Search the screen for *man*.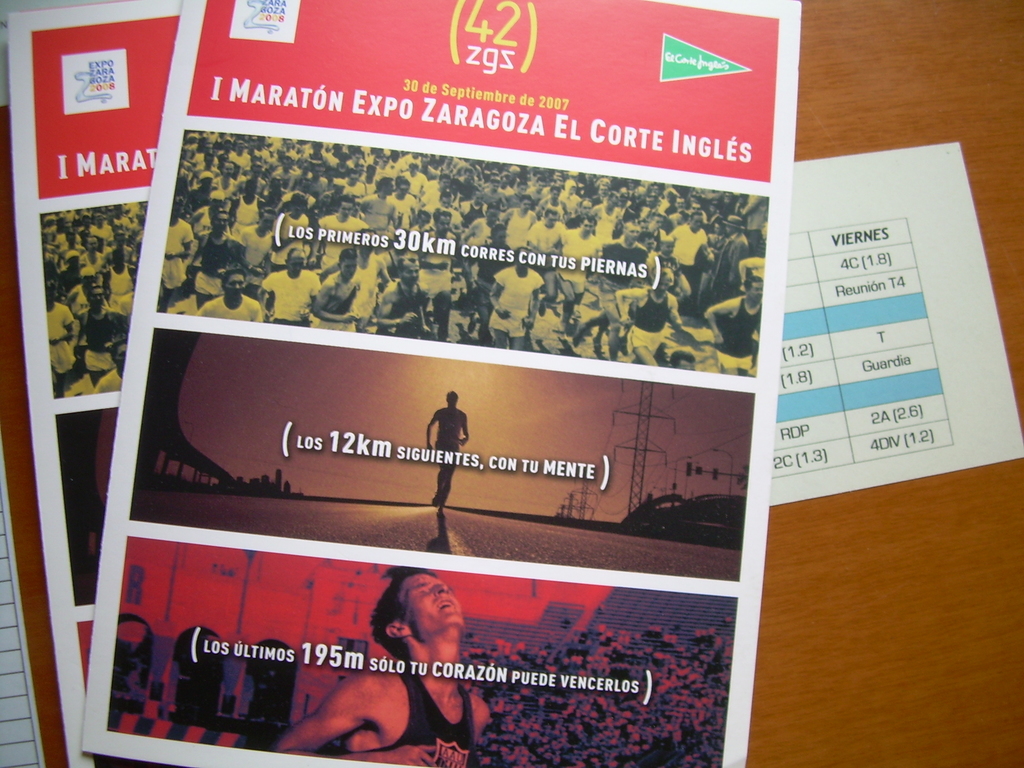
Found at [191,204,234,307].
